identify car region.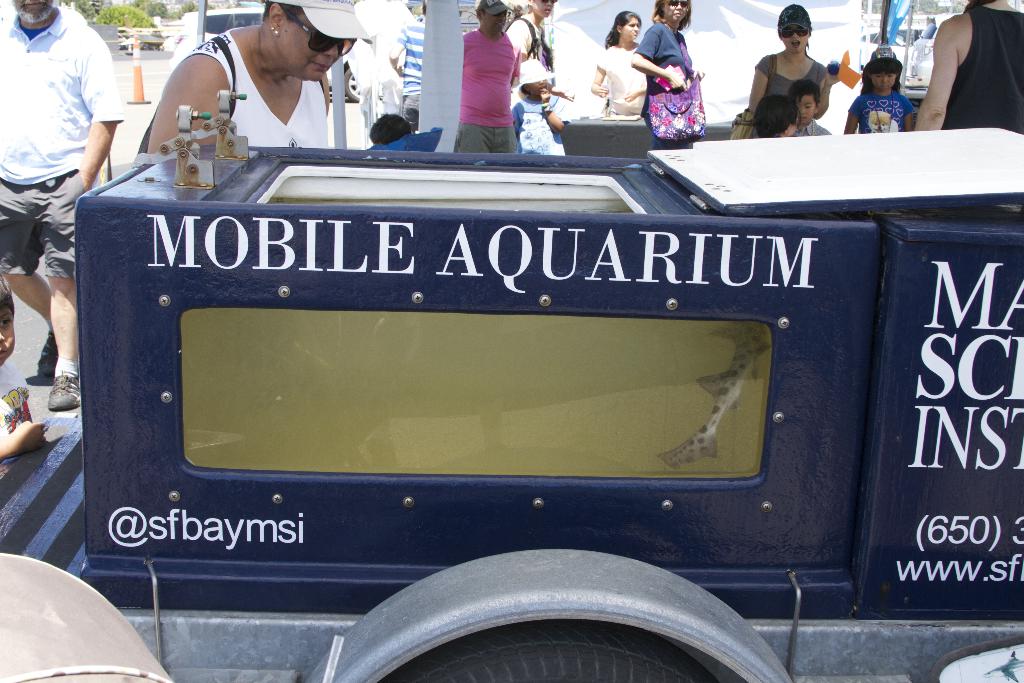
Region: x1=908, y1=9, x2=966, y2=90.
